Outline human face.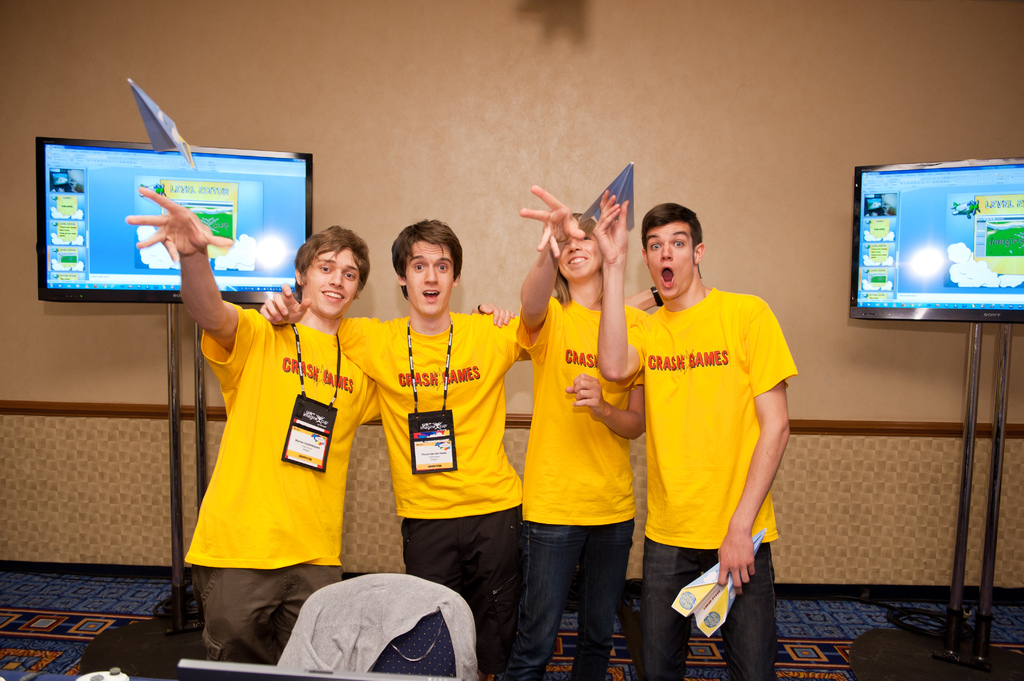
Outline: box(648, 224, 692, 300).
